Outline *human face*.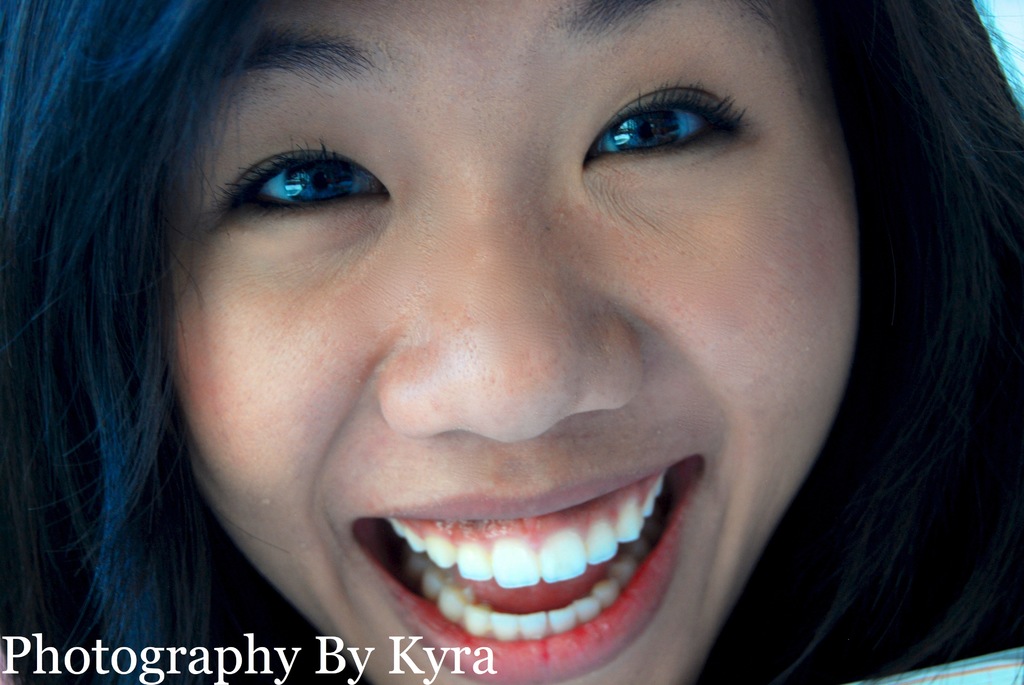
Outline: left=173, top=0, right=869, bottom=684.
